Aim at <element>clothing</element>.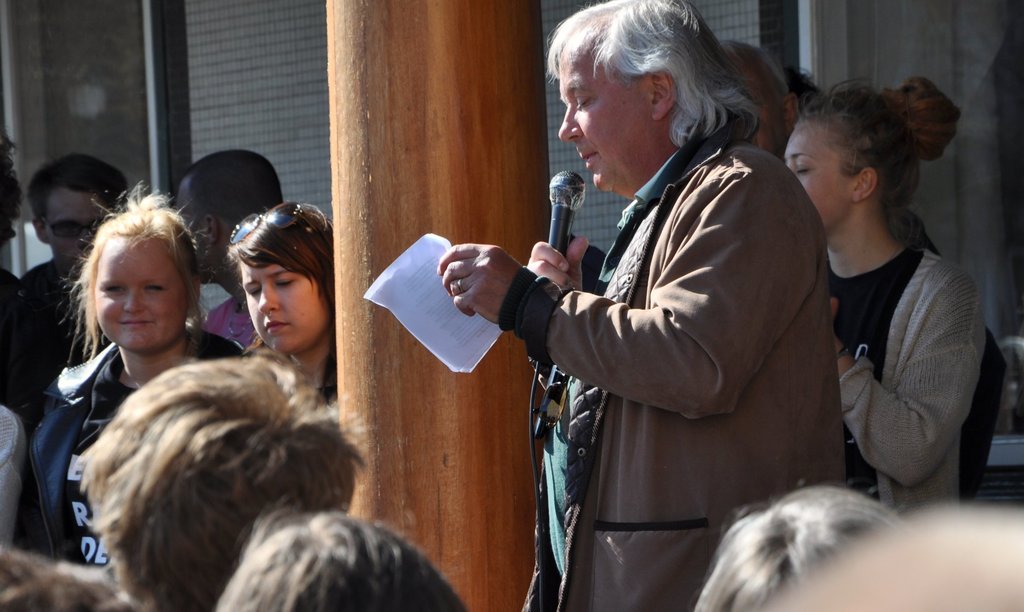
Aimed at 833/232/1002/519.
